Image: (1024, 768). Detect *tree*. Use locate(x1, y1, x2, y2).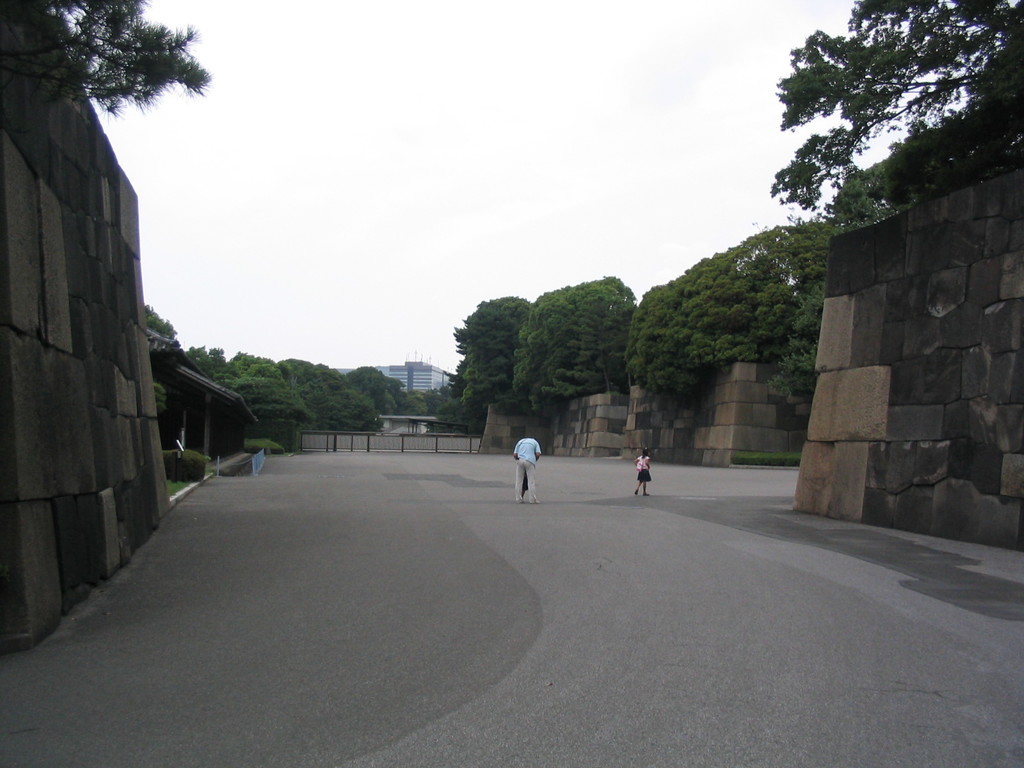
locate(343, 358, 403, 406).
